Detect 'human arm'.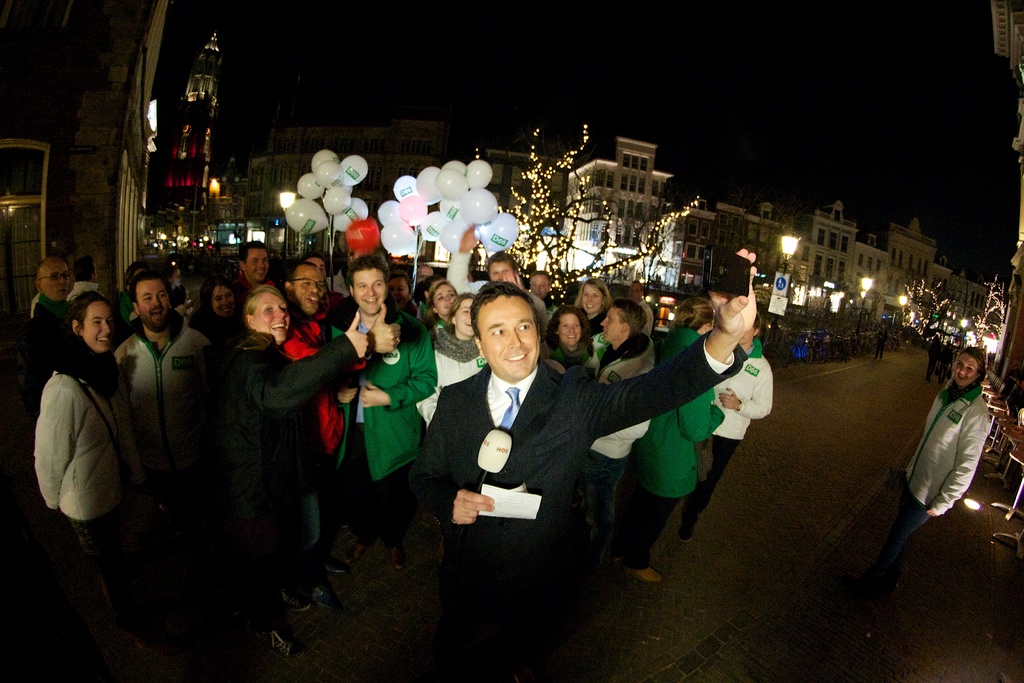
Detected at BBox(237, 306, 358, 409).
